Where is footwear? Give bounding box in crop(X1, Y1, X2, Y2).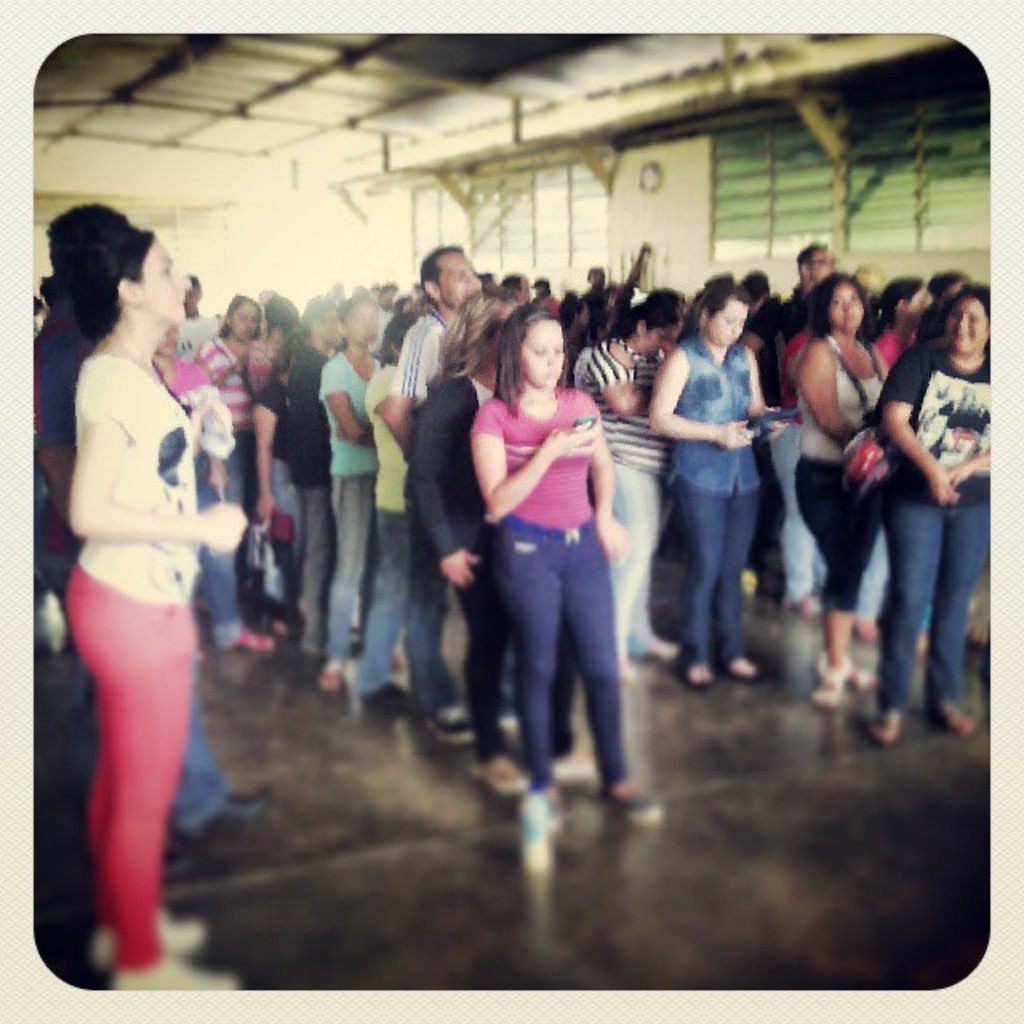
crop(91, 906, 203, 963).
